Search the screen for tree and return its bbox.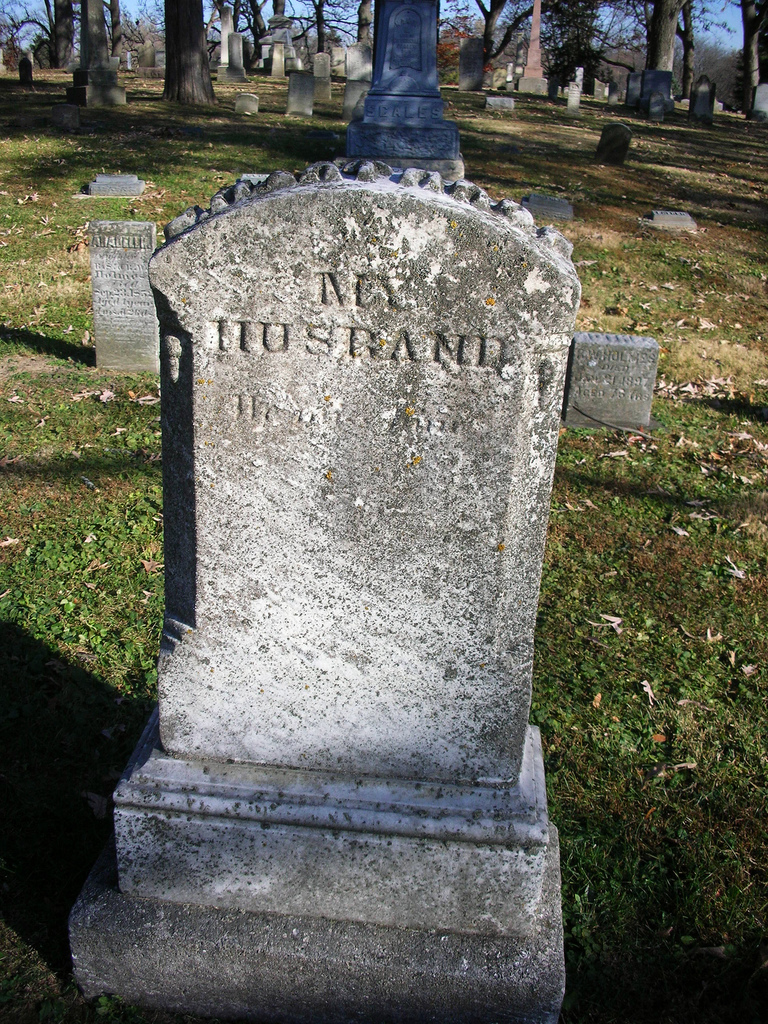
Found: region(163, 0, 222, 111).
